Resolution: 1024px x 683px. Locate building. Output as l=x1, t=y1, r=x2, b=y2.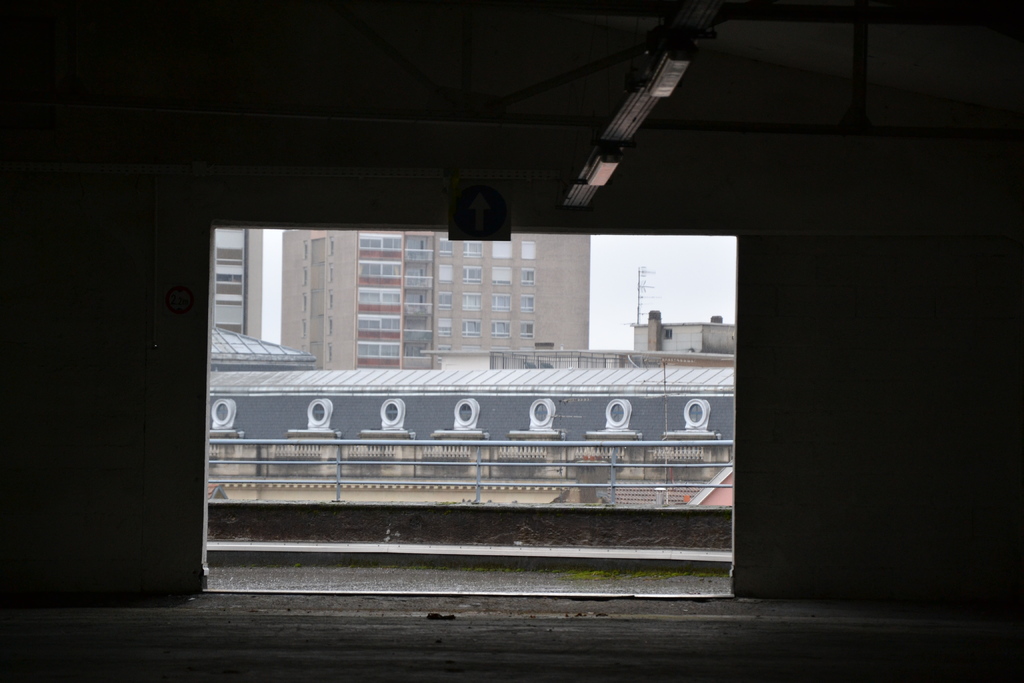
l=216, t=230, r=267, b=344.
